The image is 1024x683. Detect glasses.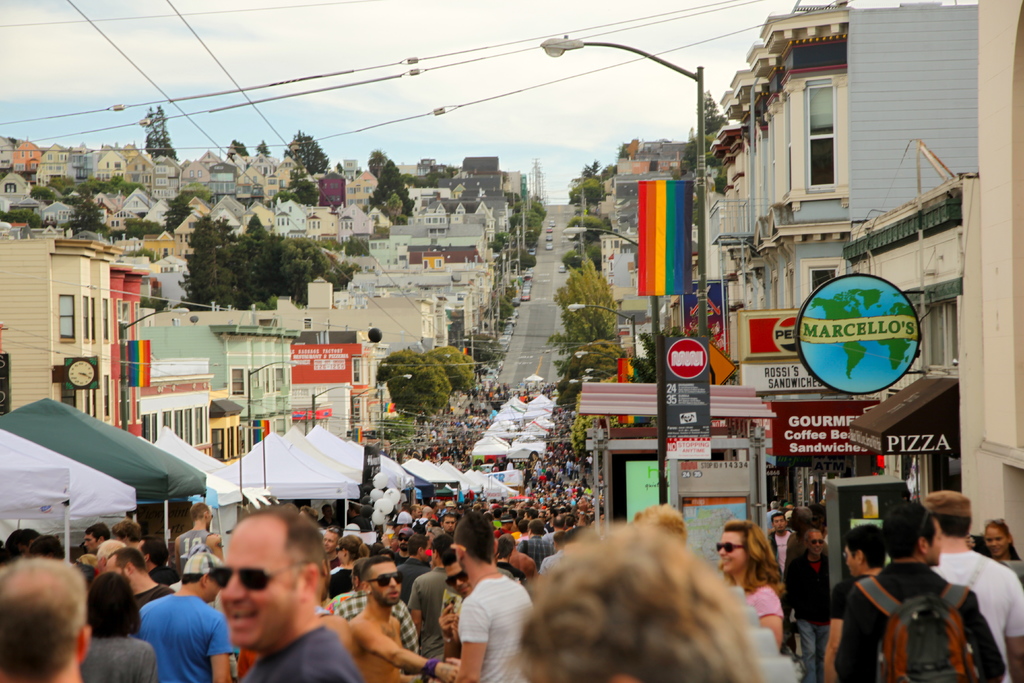
Detection: BBox(370, 573, 405, 589).
